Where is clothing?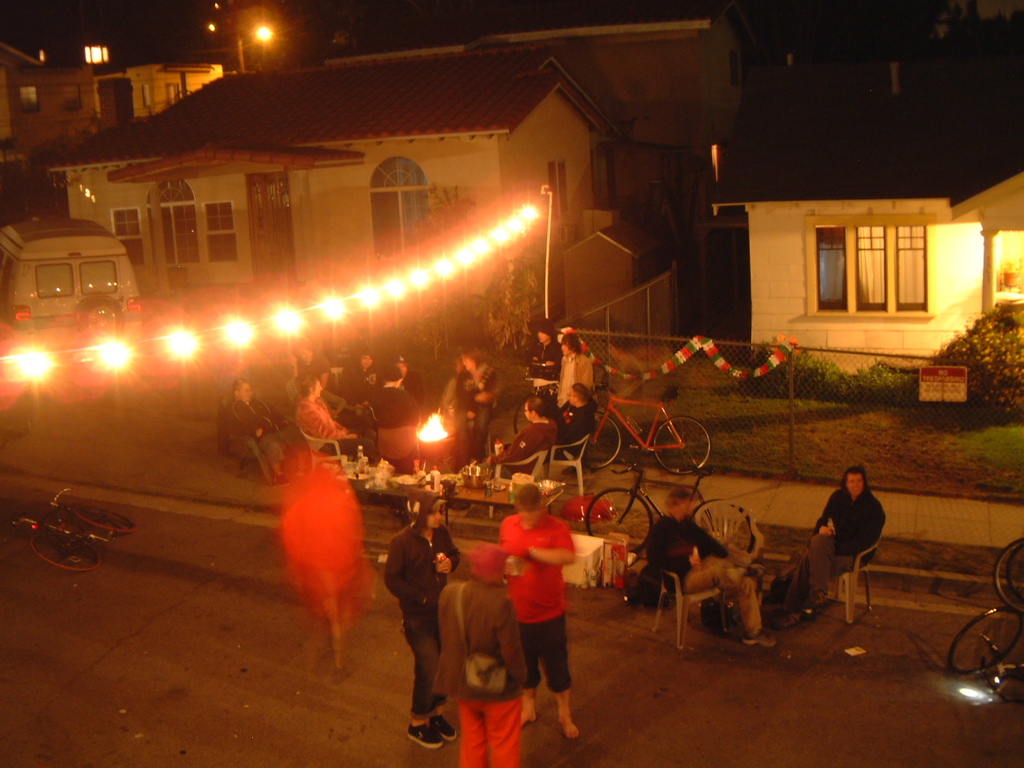
(454,358,490,434).
